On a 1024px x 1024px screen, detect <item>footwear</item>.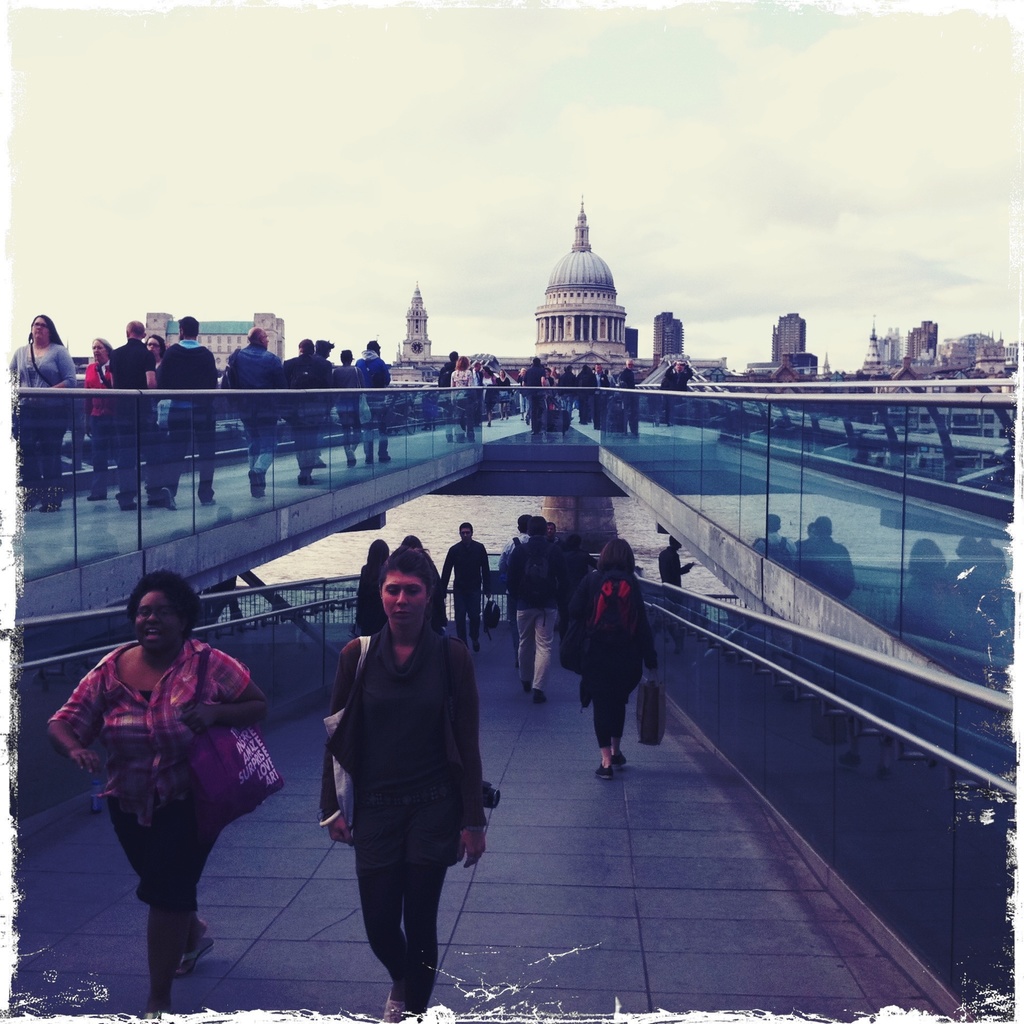
(x1=519, y1=684, x2=528, y2=696).
